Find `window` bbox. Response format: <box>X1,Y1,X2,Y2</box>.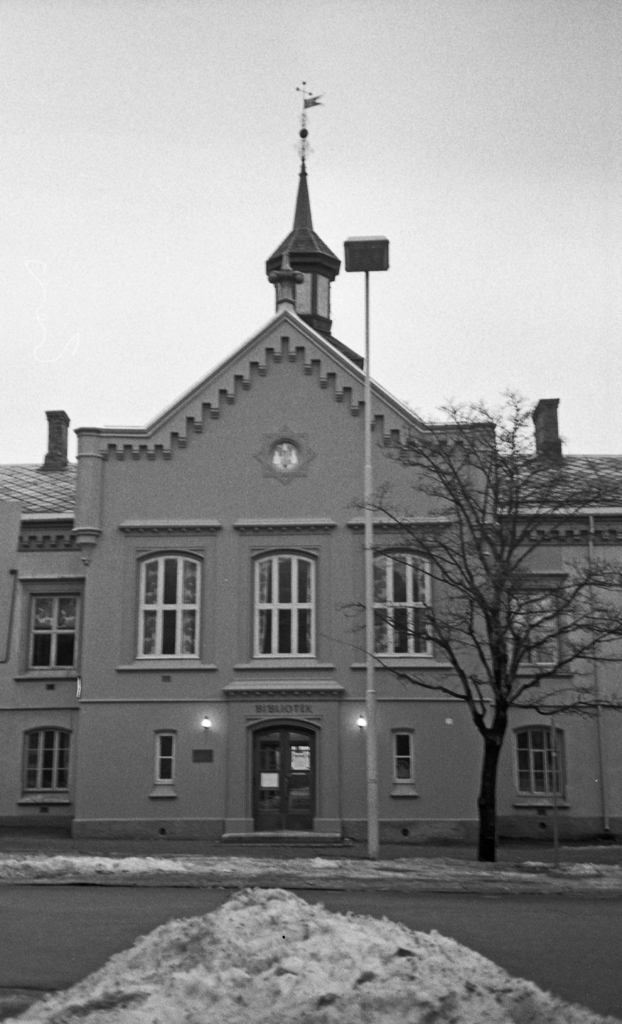
<box>496,570,568,676</box>.
